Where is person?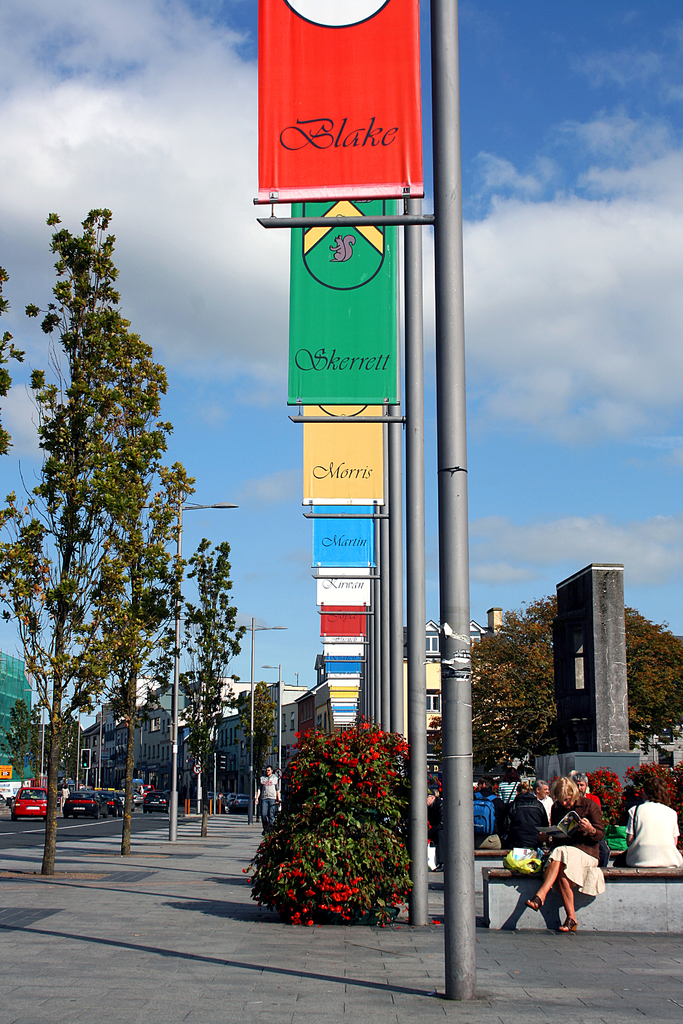
crop(566, 765, 603, 803).
